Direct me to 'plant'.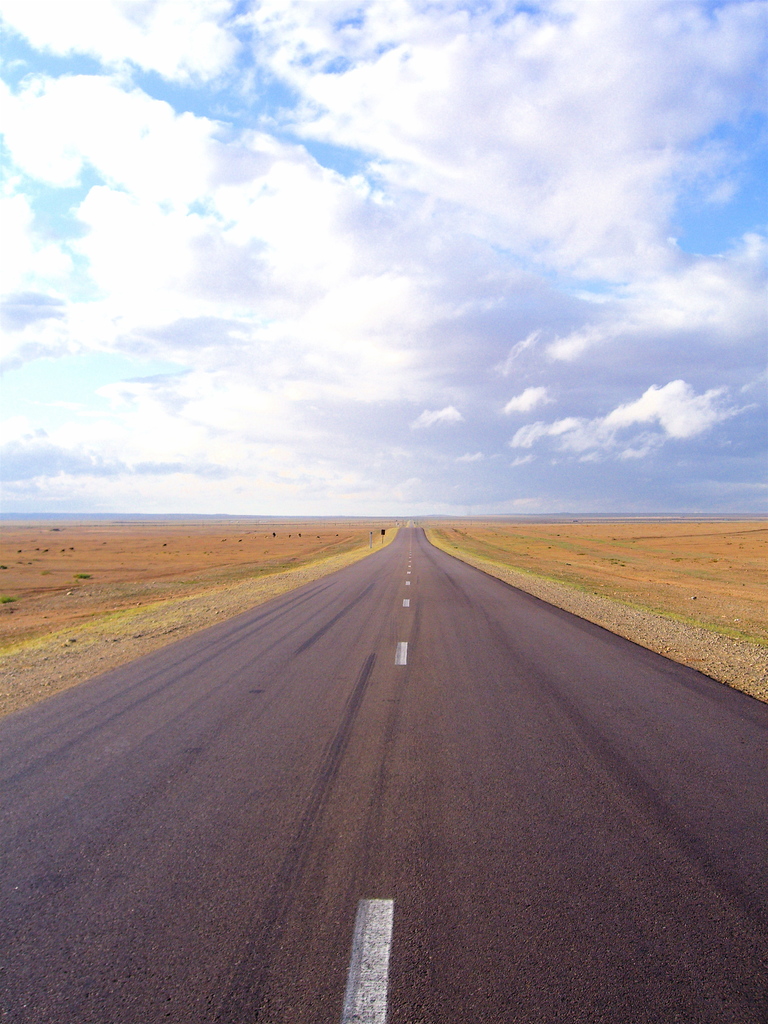
Direction: [left=0, top=601, right=9, bottom=610].
